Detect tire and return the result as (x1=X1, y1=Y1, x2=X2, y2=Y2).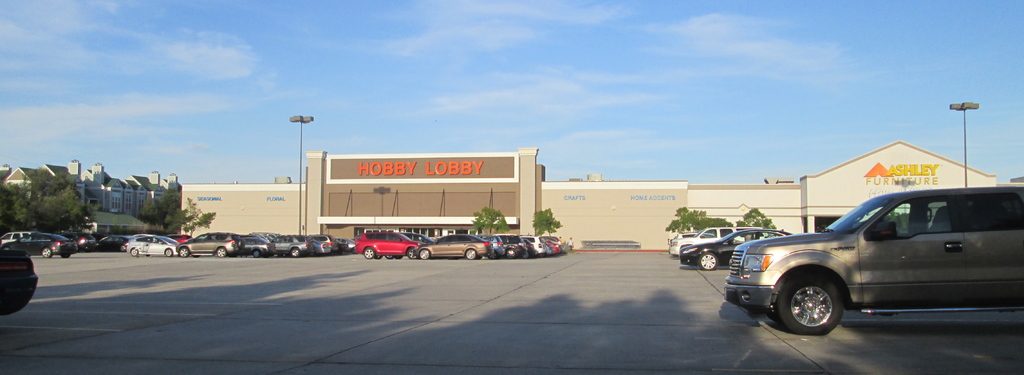
(x1=701, y1=251, x2=719, y2=274).
